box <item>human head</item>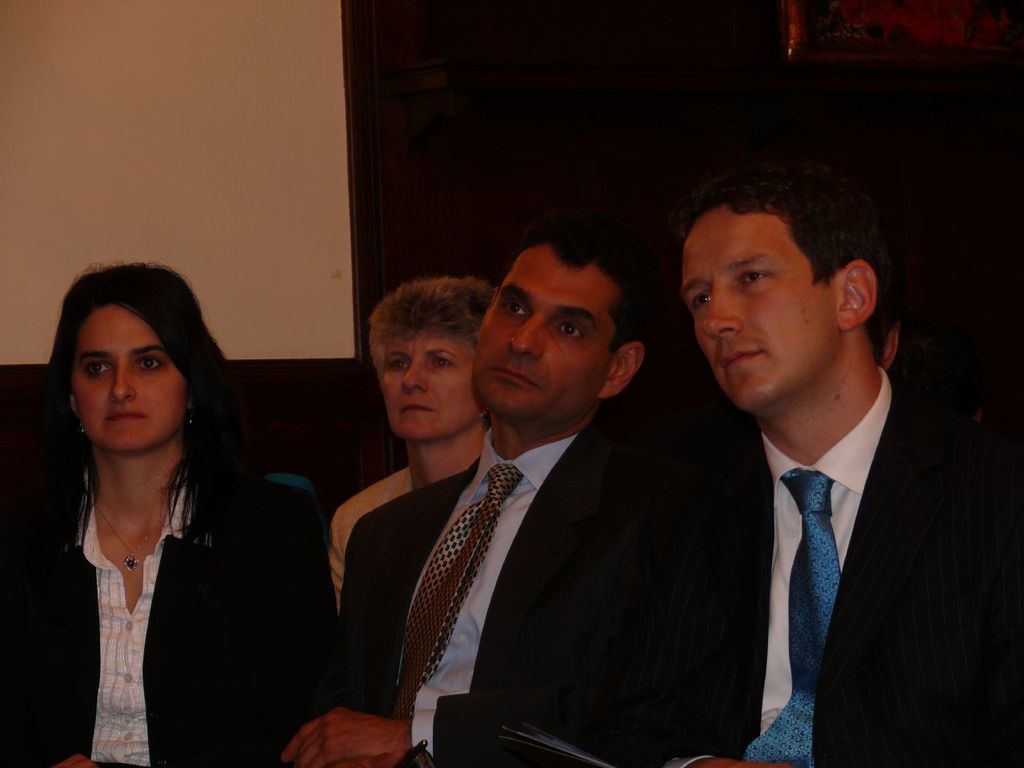
Rect(62, 262, 211, 483)
